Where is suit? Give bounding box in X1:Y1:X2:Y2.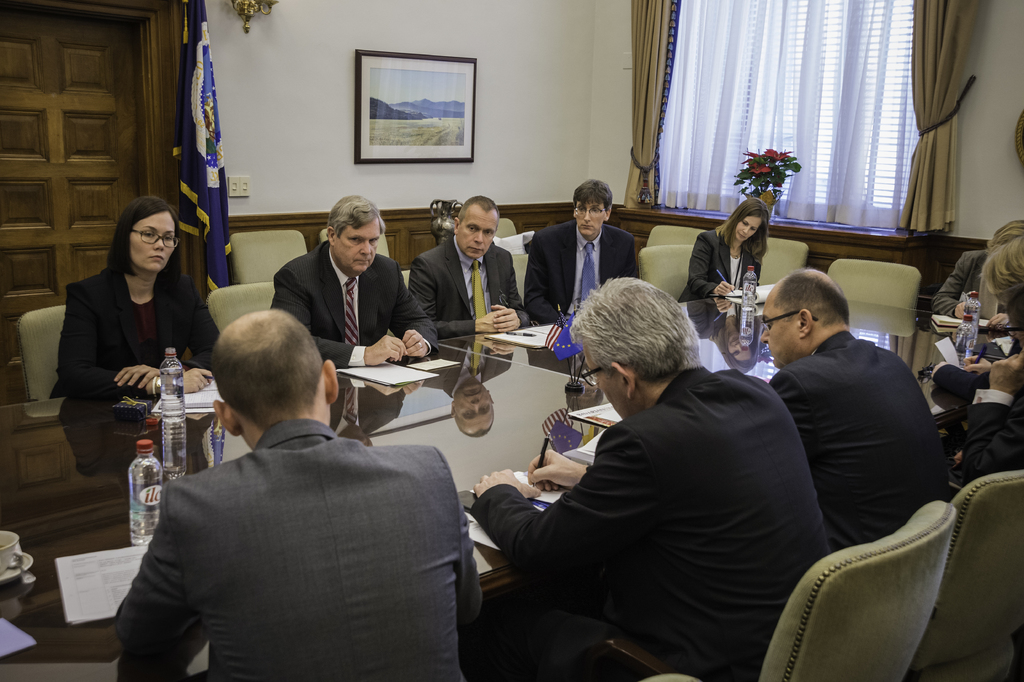
477:363:838:681.
